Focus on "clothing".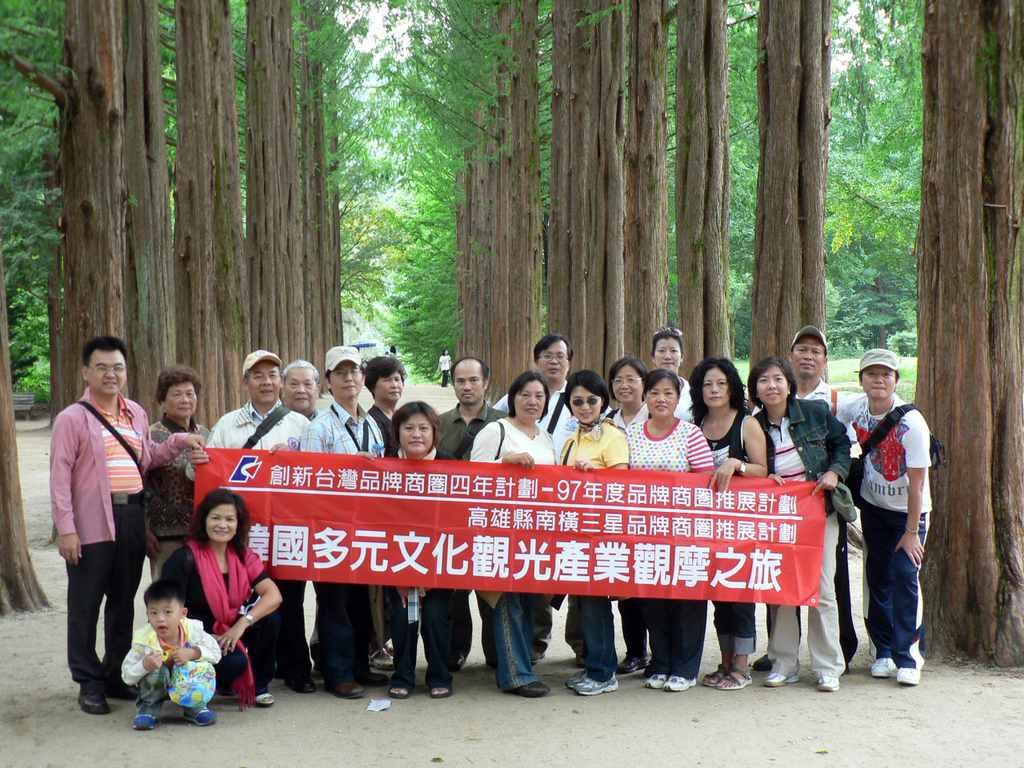
Focused at {"x1": 380, "y1": 454, "x2": 470, "y2": 688}.
